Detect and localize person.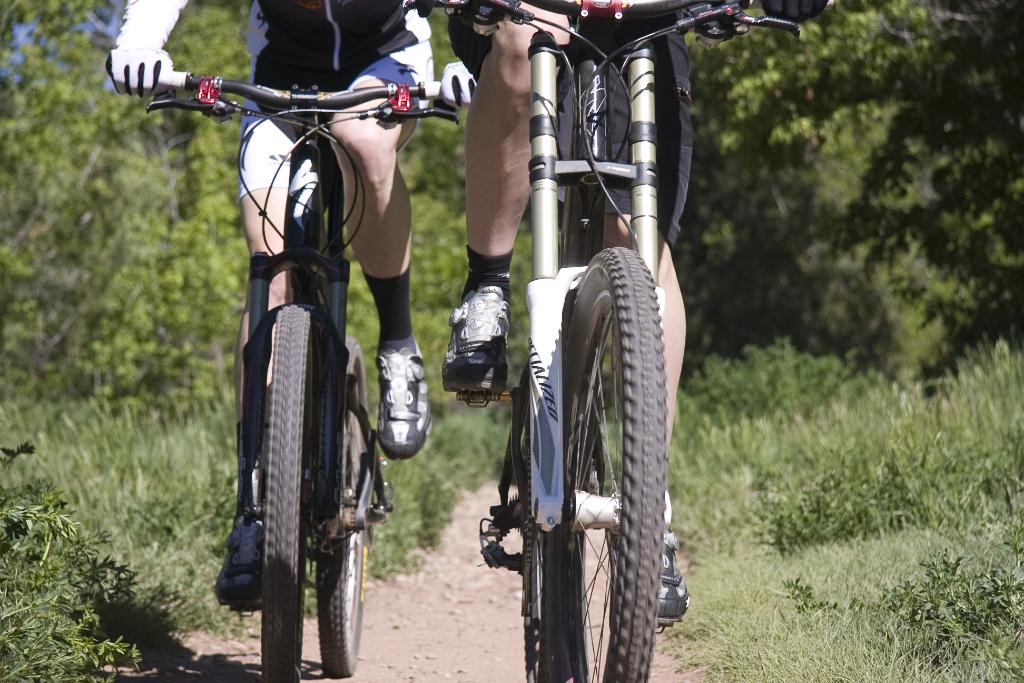
Localized at (left=440, top=0, right=830, bottom=613).
